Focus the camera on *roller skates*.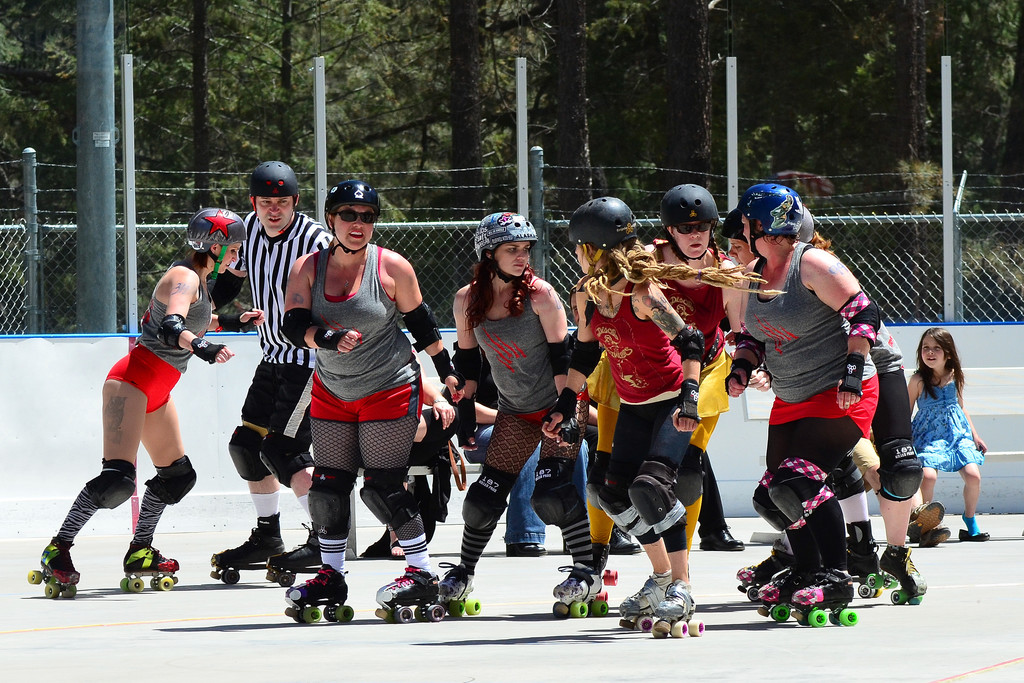
Focus region: x1=759, y1=568, x2=813, y2=620.
